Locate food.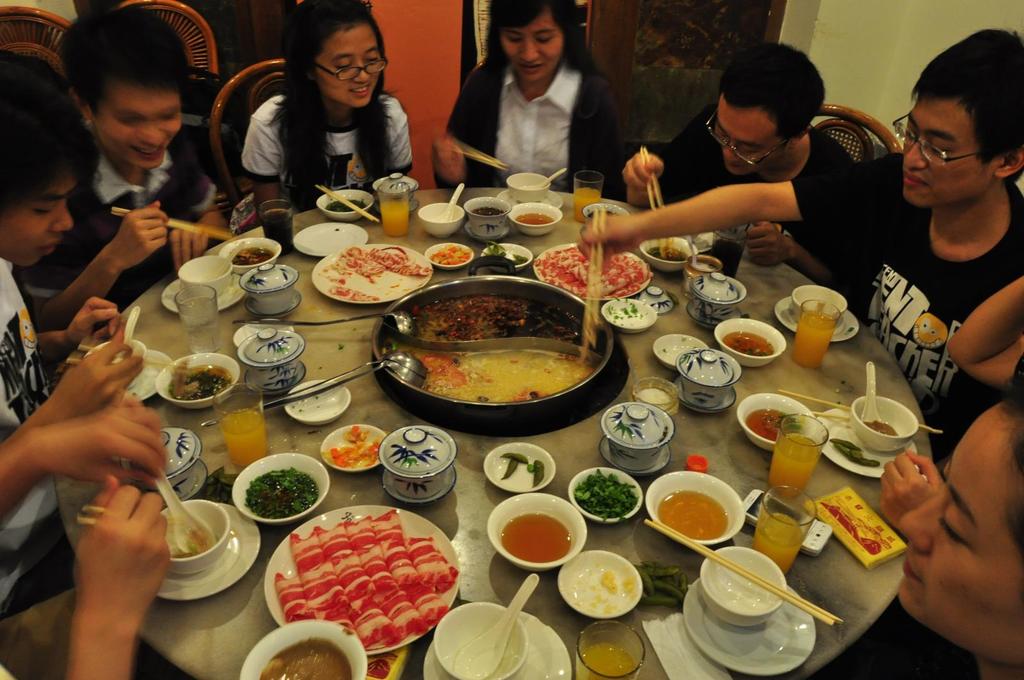
Bounding box: 648,248,686,258.
